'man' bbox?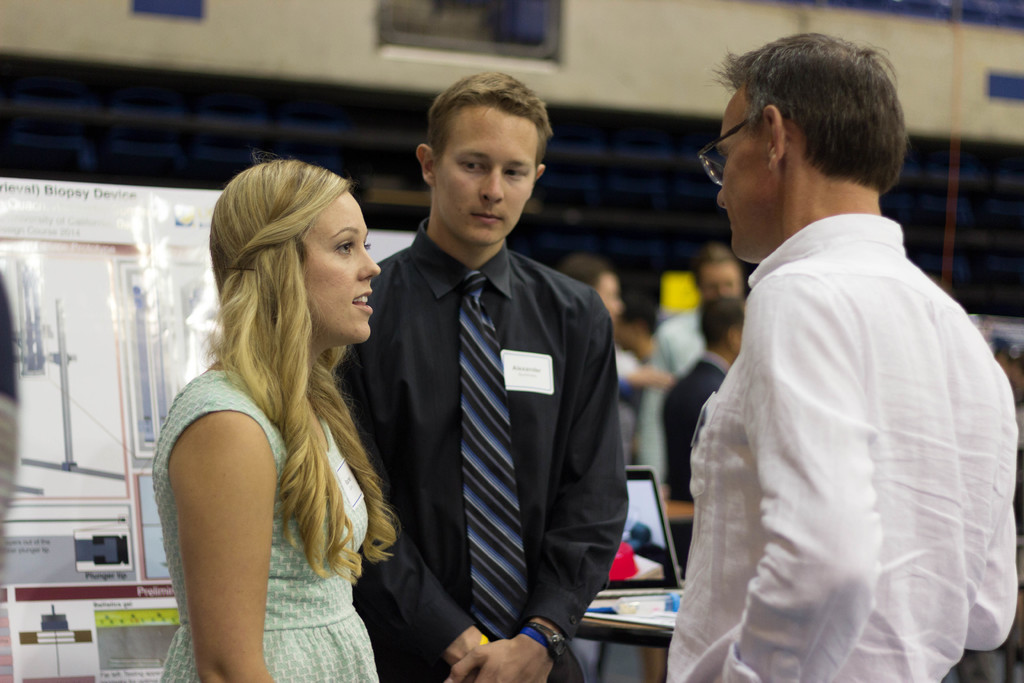
bbox(690, 26, 1004, 682)
